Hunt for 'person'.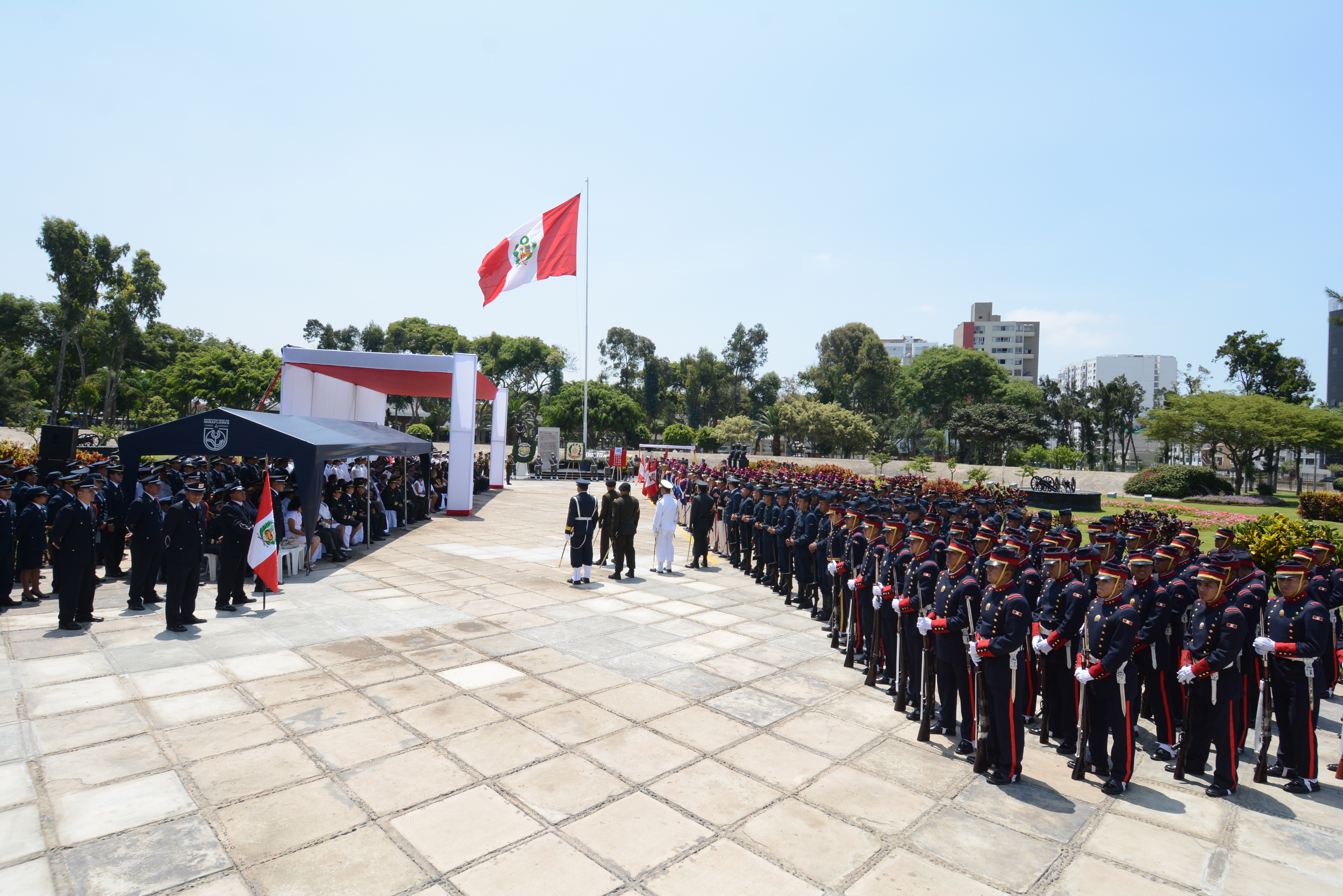
Hunted down at <bbox>98, 138, 105, 145</bbox>.
